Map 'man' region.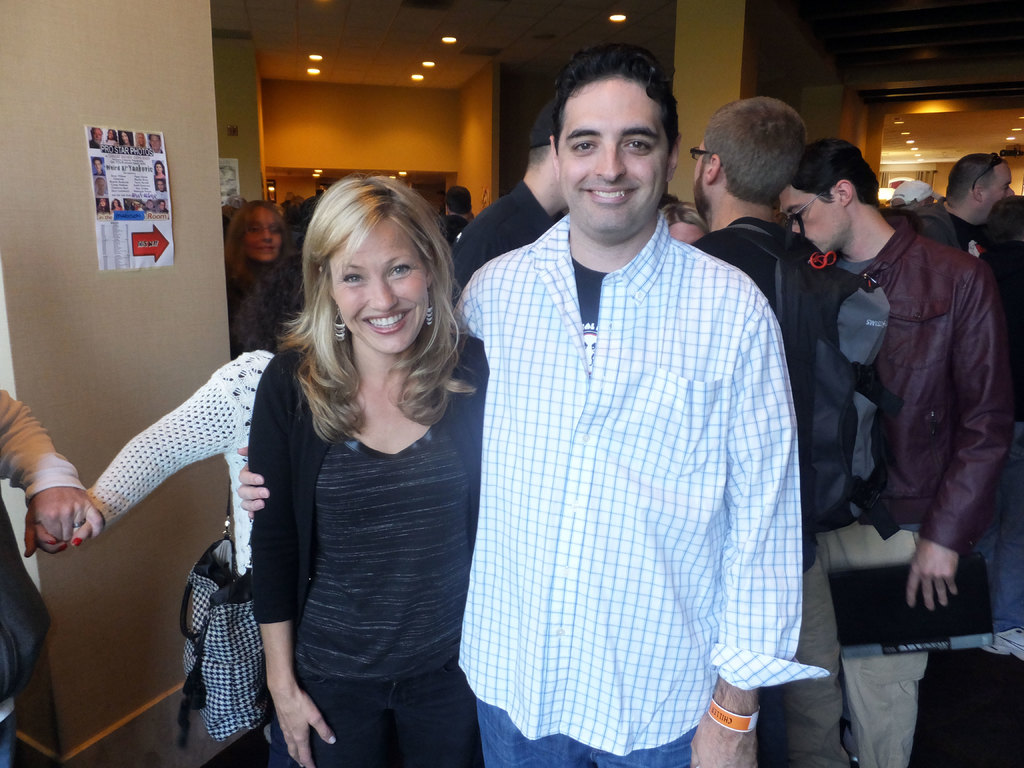
Mapped to locate(779, 141, 1023, 767).
